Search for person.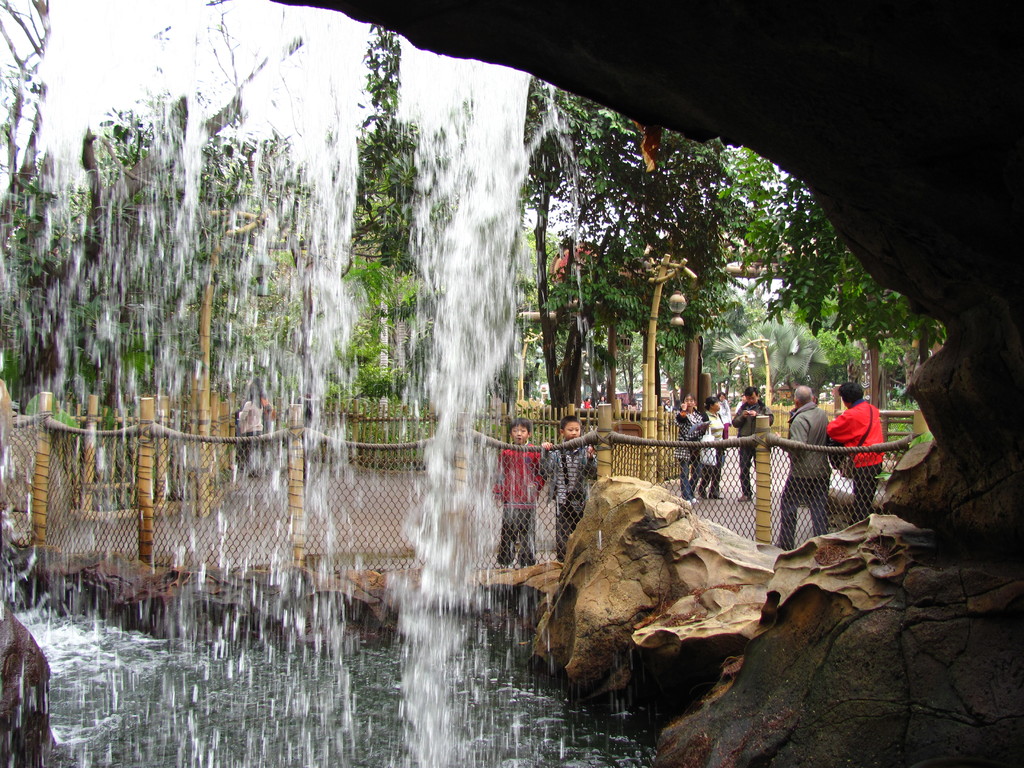
Found at <bbox>535, 412, 602, 577</bbox>.
